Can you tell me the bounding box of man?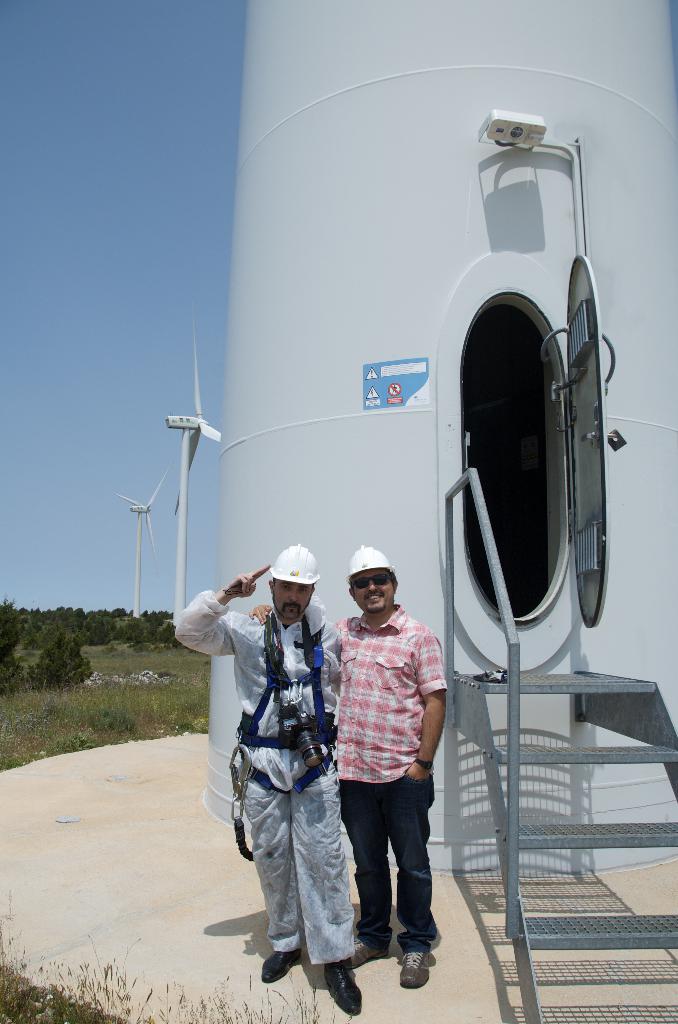
[left=172, top=545, right=364, bottom=1014].
